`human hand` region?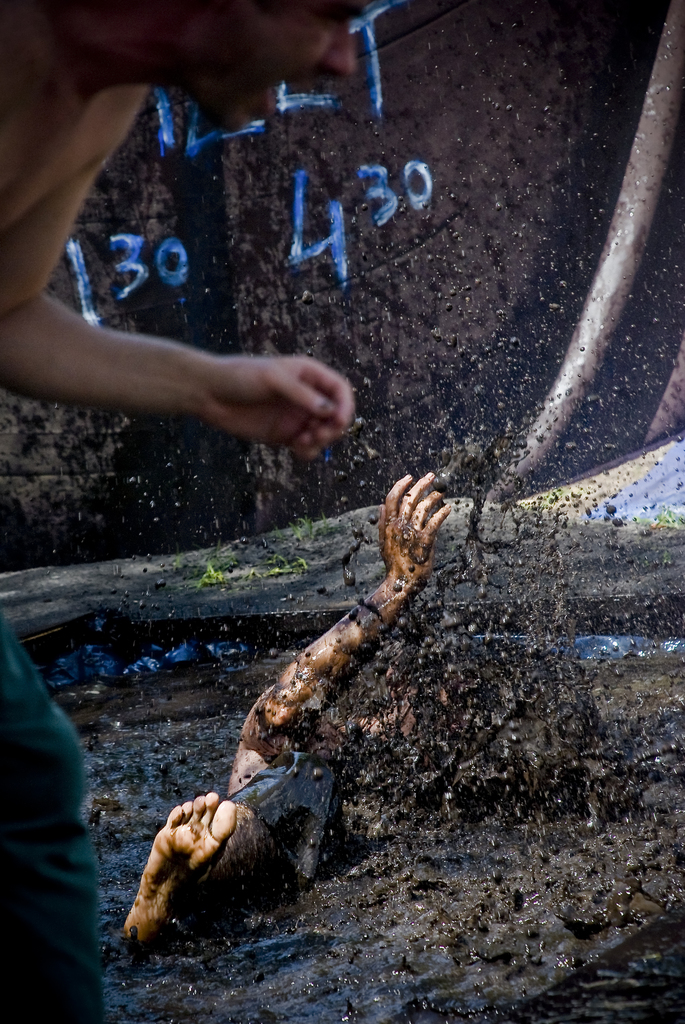
select_region(203, 355, 356, 465)
